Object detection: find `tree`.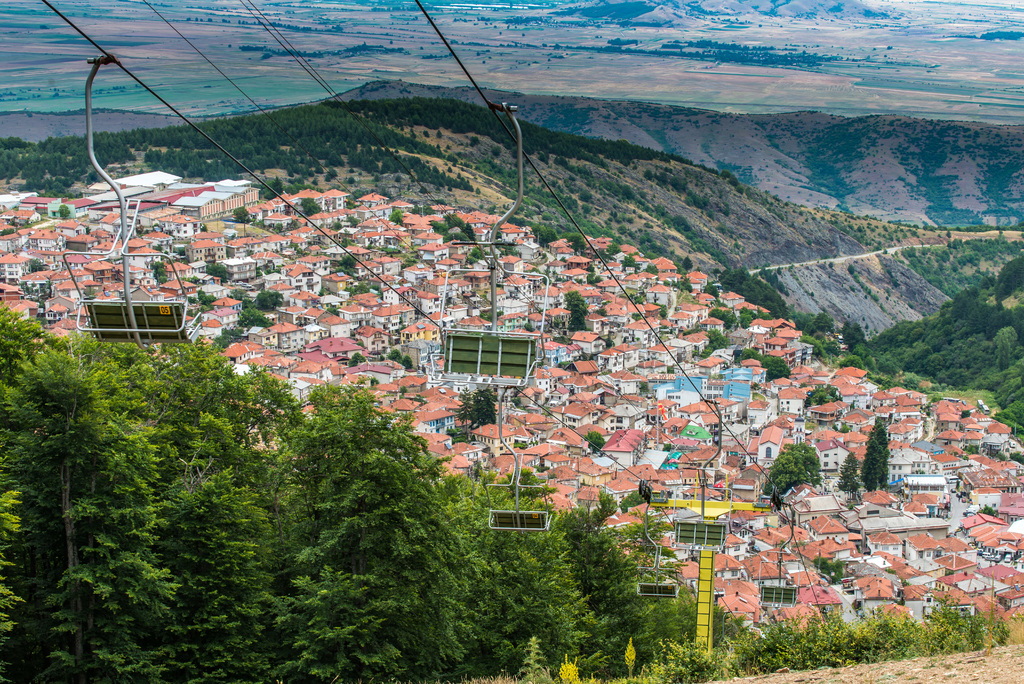
bbox=(143, 338, 305, 469).
